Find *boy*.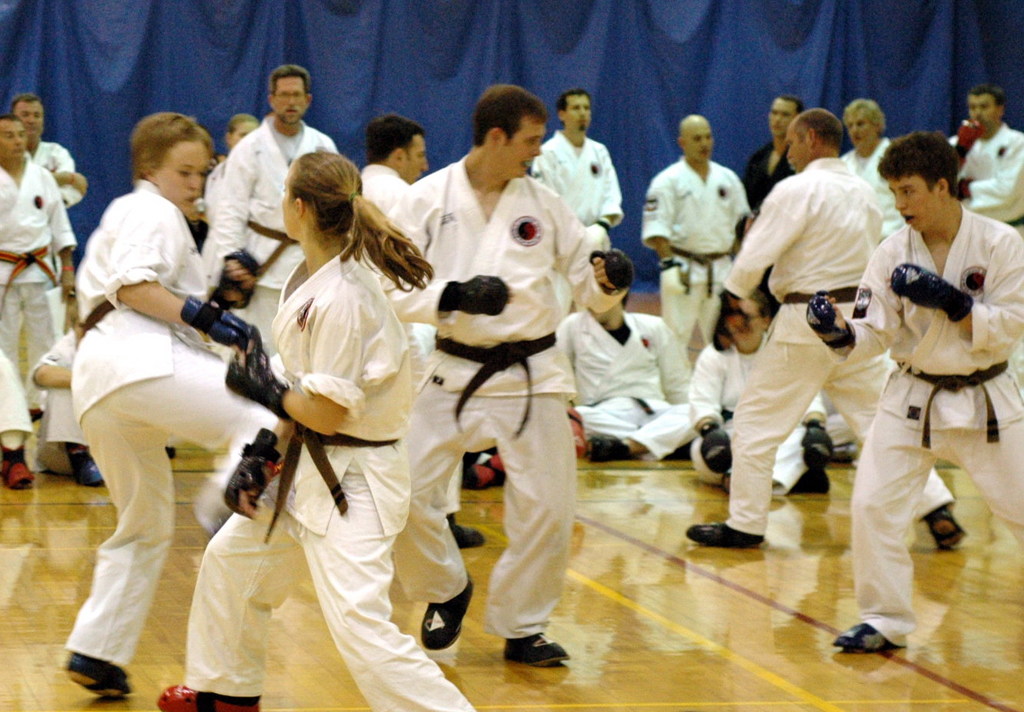
<box>638,115,760,371</box>.
